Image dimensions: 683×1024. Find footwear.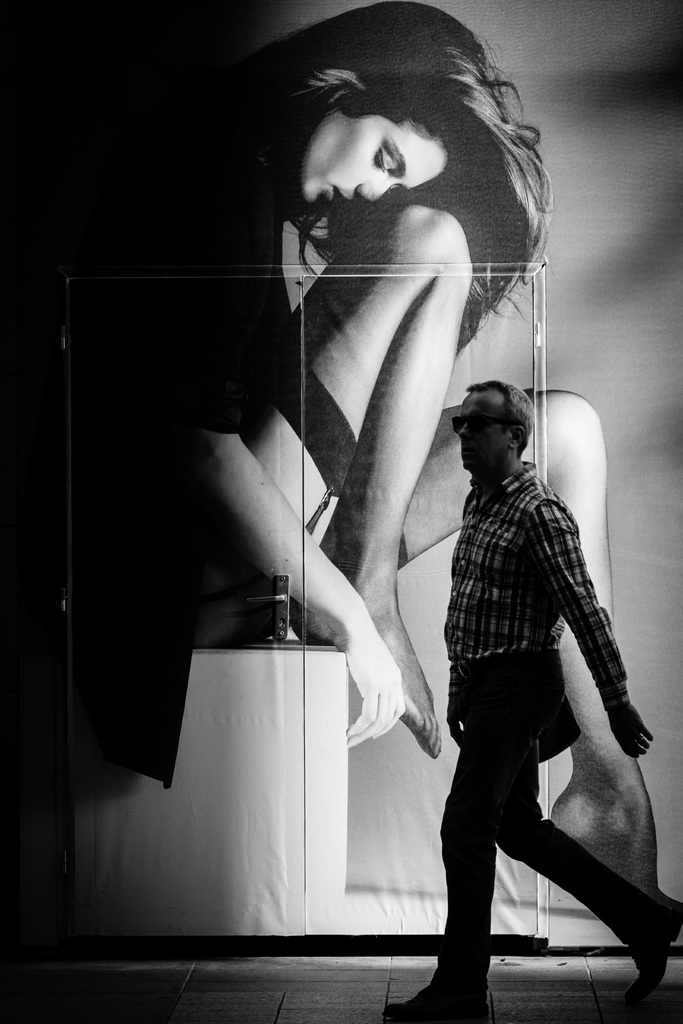
383/984/488/1023.
